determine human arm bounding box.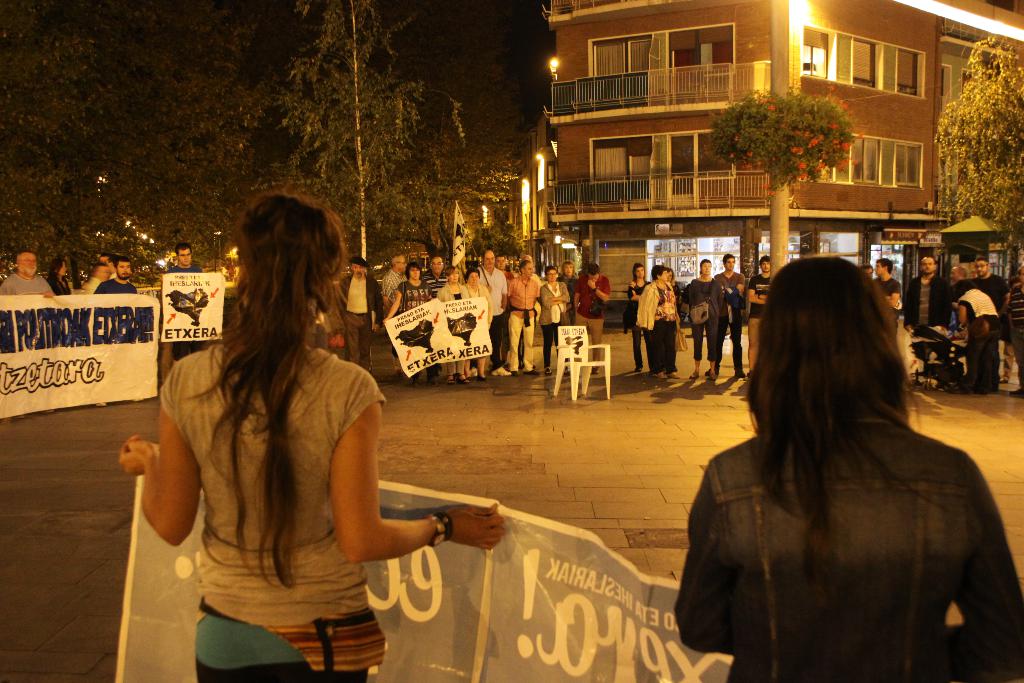
Determined: {"left": 881, "top": 284, "right": 902, "bottom": 304}.
